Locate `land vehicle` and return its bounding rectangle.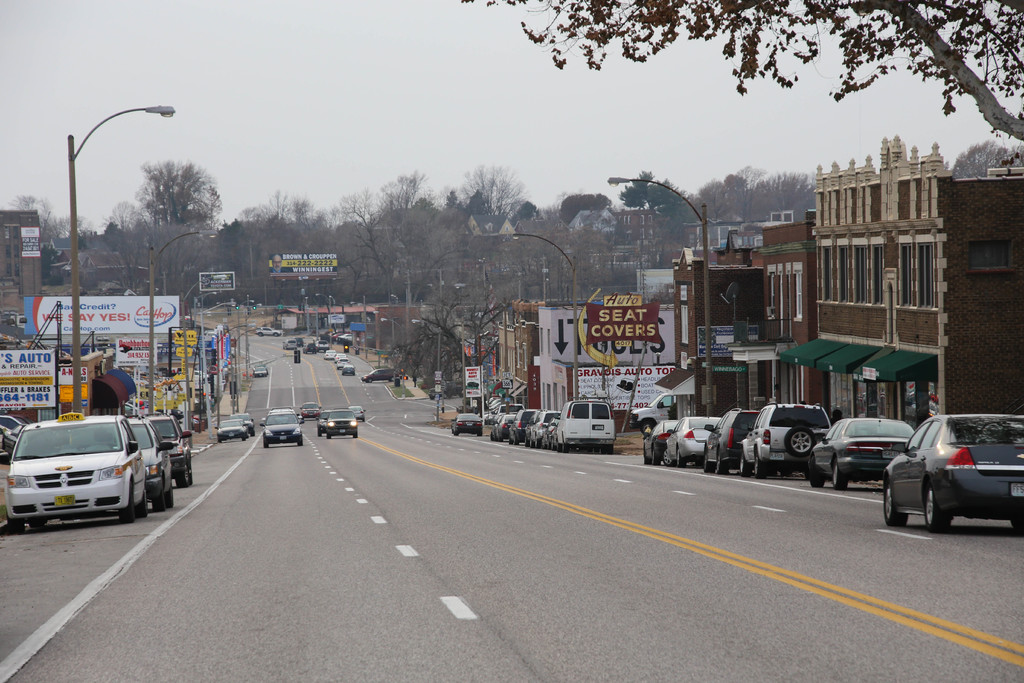
bbox=[237, 416, 248, 440].
